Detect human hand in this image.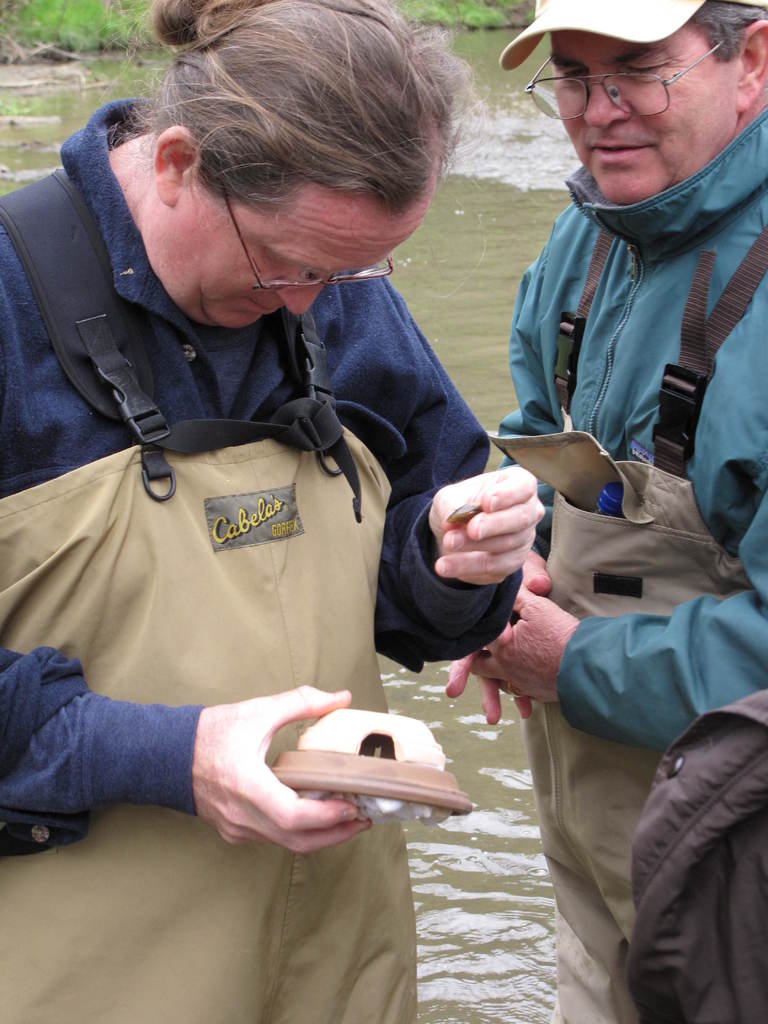
Detection: <region>422, 463, 547, 589</region>.
